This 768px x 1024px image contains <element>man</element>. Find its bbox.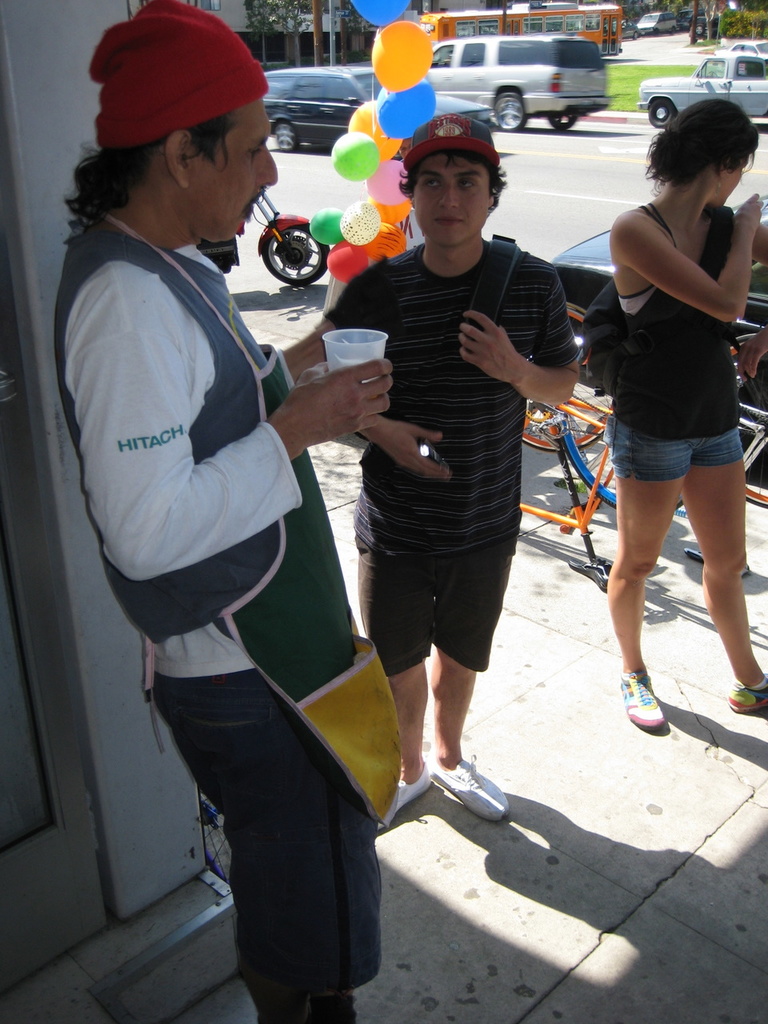
(left=309, top=92, right=586, bottom=911).
